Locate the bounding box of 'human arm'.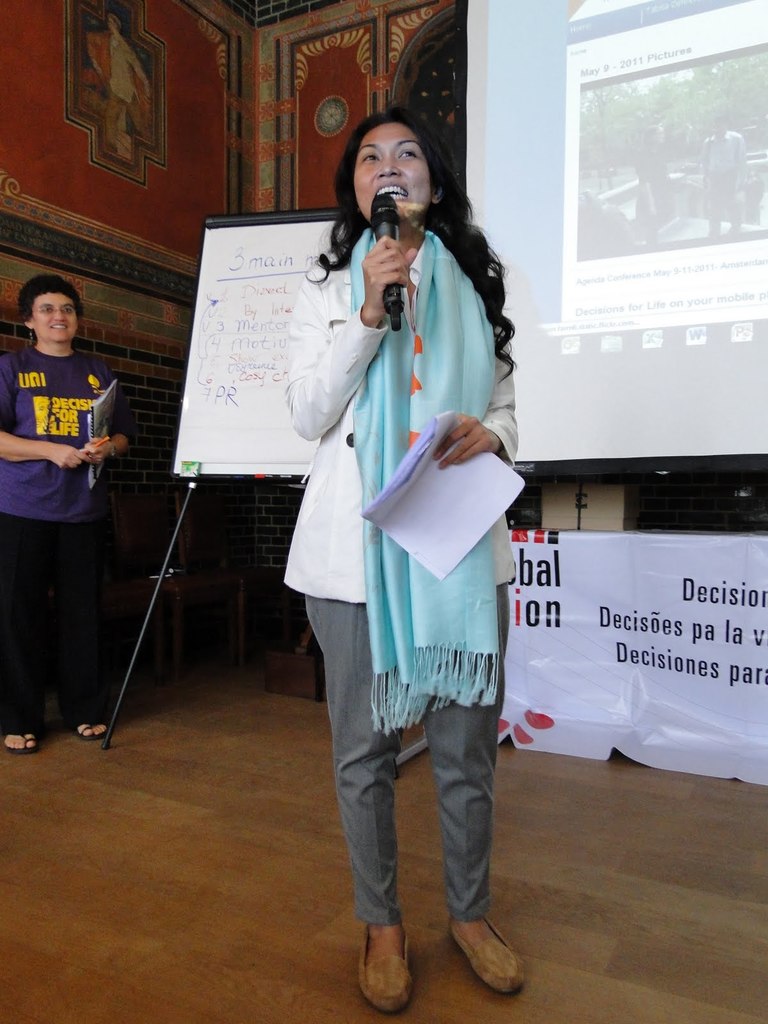
Bounding box: (0, 360, 83, 476).
